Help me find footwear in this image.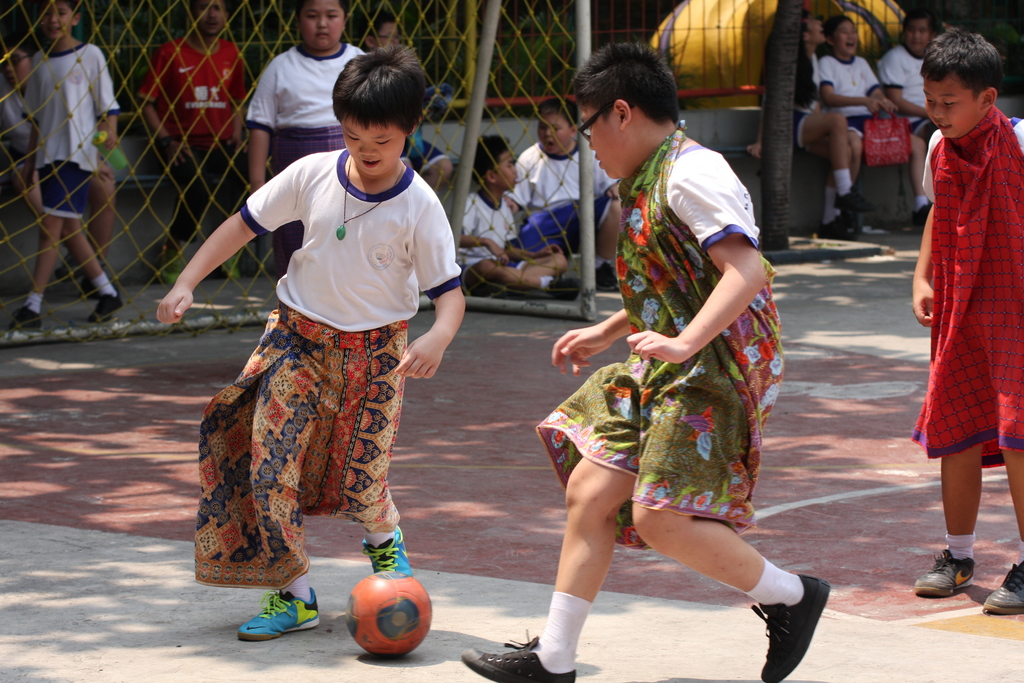
Found it: 456/625/580/682.
